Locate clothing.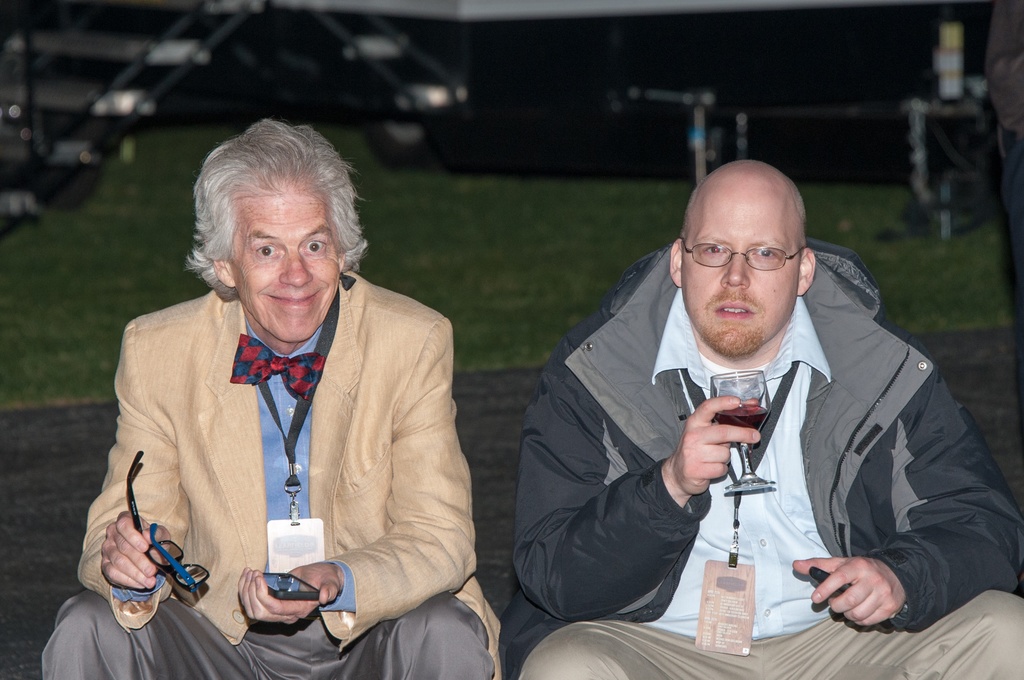
Bounding box: detection(504, 252, 1023, 679).
